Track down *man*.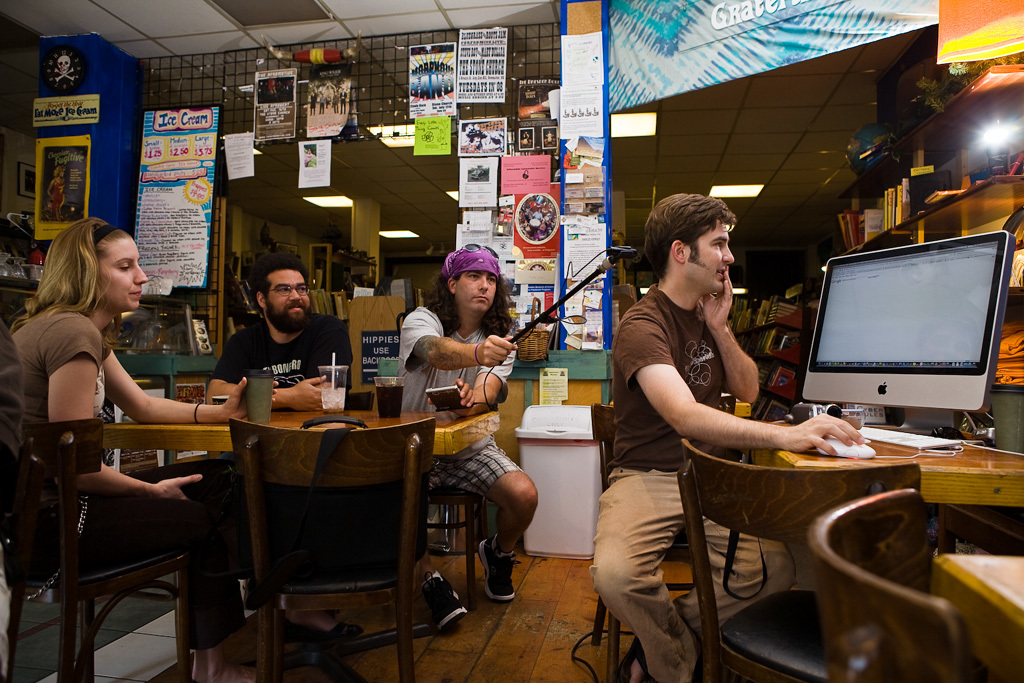
Tracked to rect(398, 243, 539, 634).
